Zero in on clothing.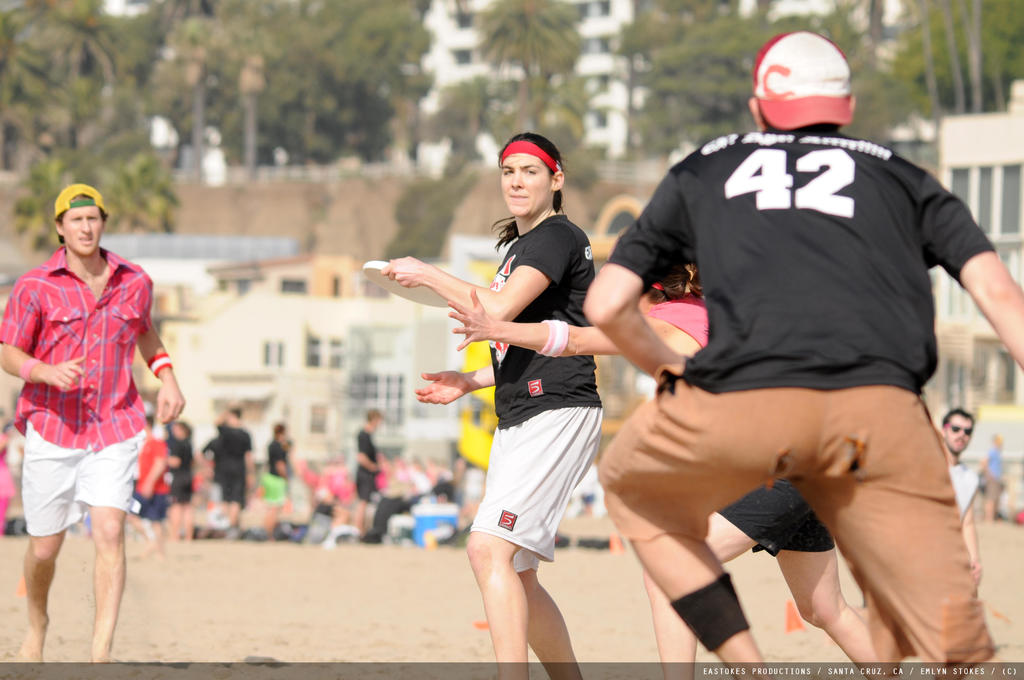
Zeroed in: left=212, top=421, right=255, bottom=506.
